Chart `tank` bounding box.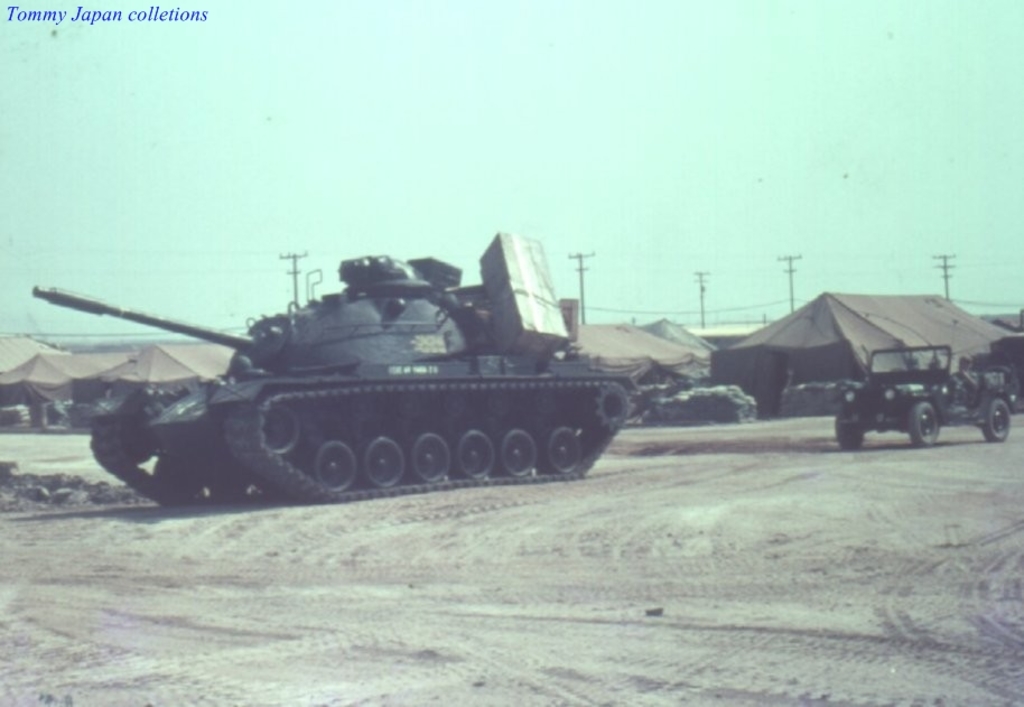
Charted: pyautogui.locateOnScreen(30, 255, 639, 505).
